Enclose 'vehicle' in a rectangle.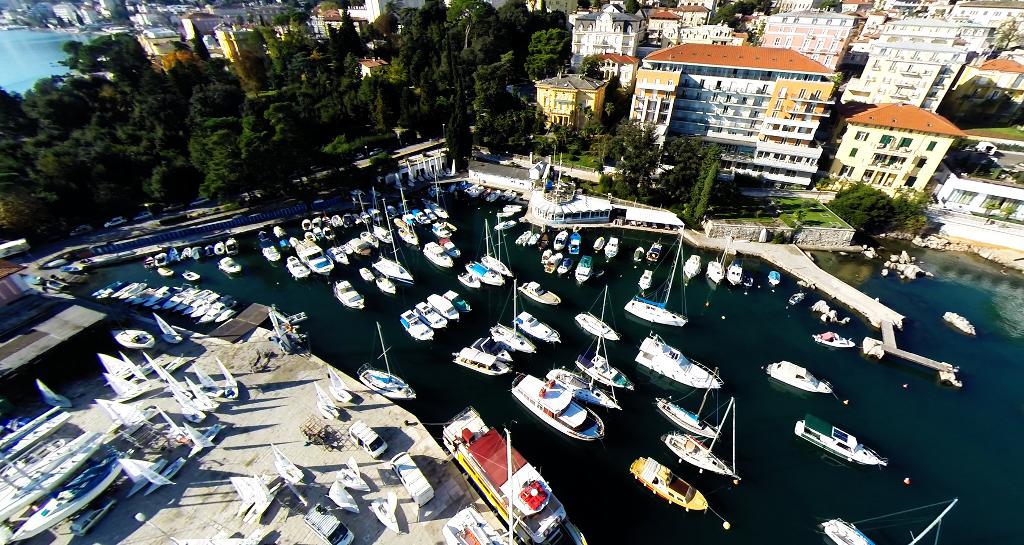
{"left": 636, "top": 267, "right": 653, "bottom": 290}.
